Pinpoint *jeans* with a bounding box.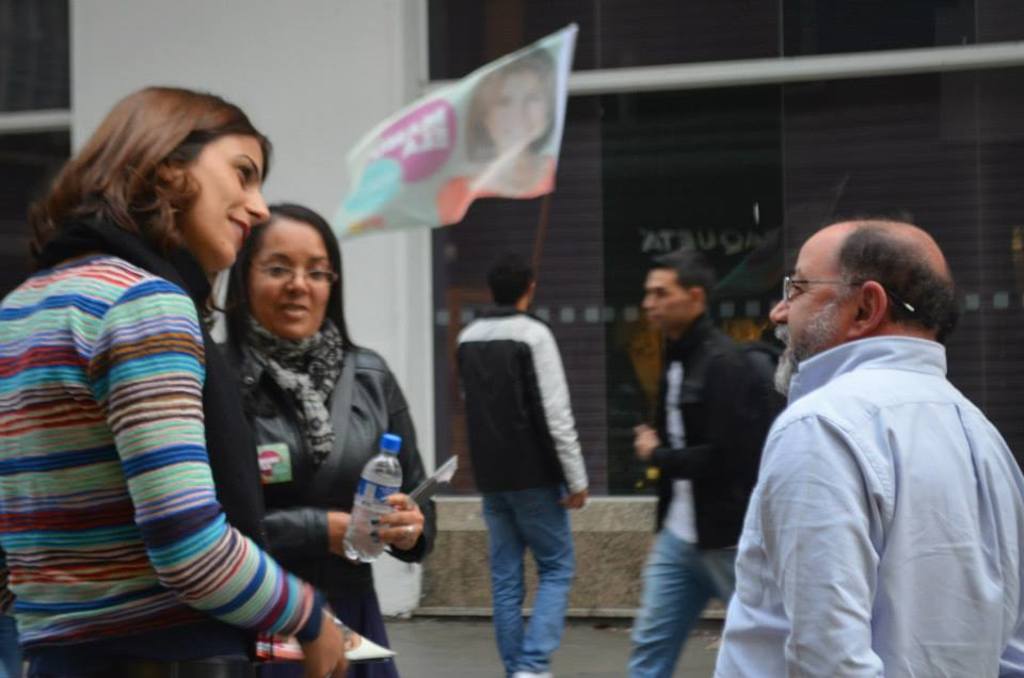
(479, 468, 587, 677).
